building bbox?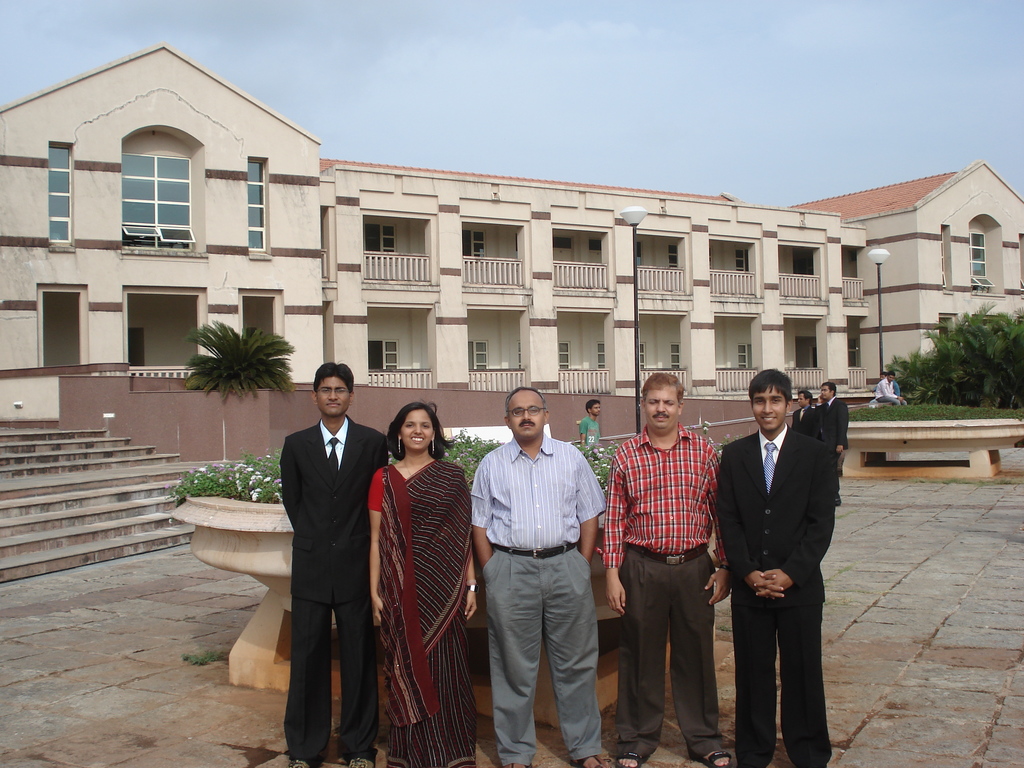
{"x1": 0, "y1": 37, "x2": 1023, "y2": 467}
